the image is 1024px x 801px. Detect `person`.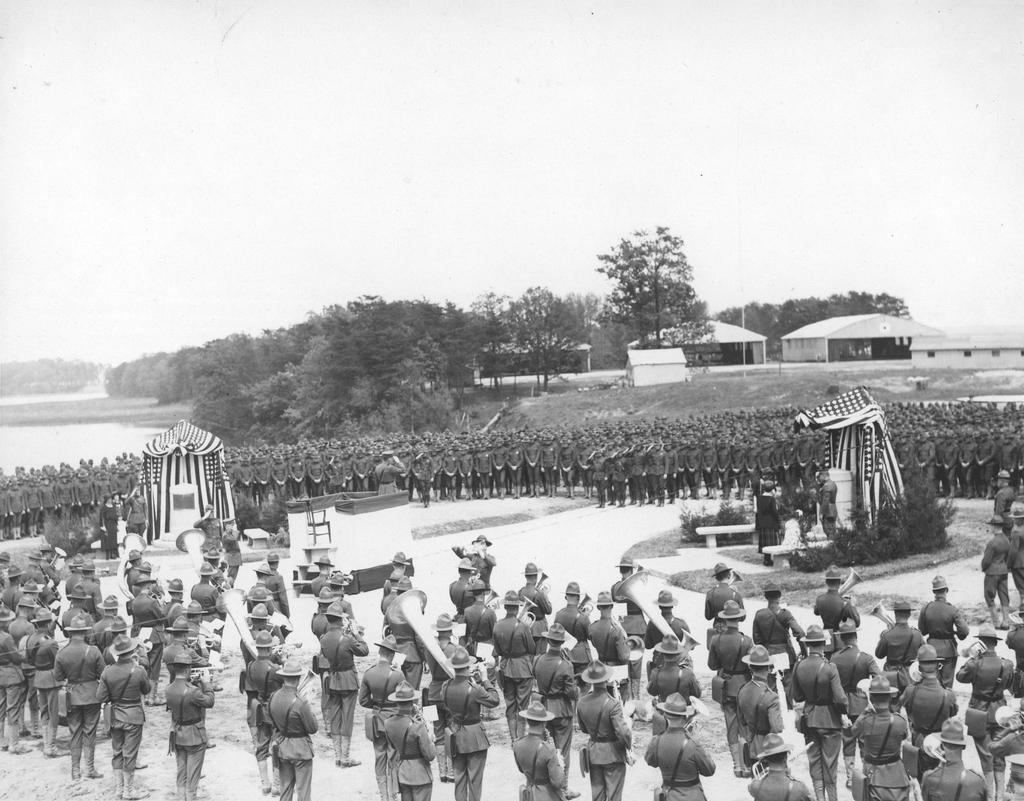
Detection: box(851, 667, 913, 800).
